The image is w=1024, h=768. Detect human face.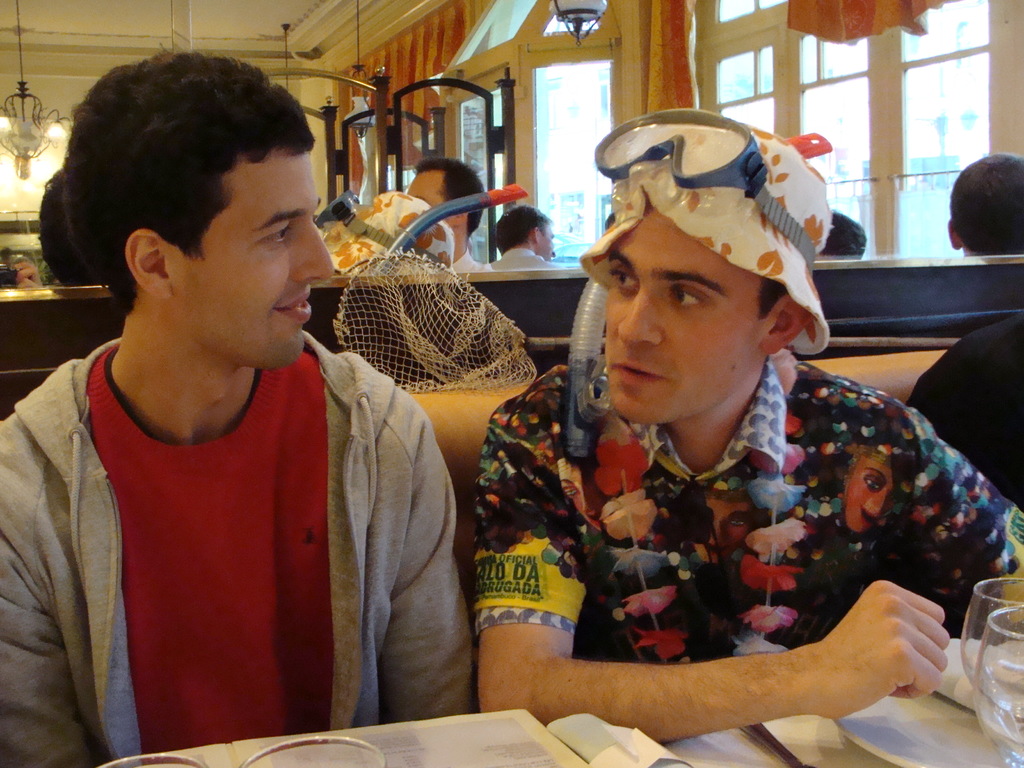
Detection: Rect(534, 222, 556, 260).
